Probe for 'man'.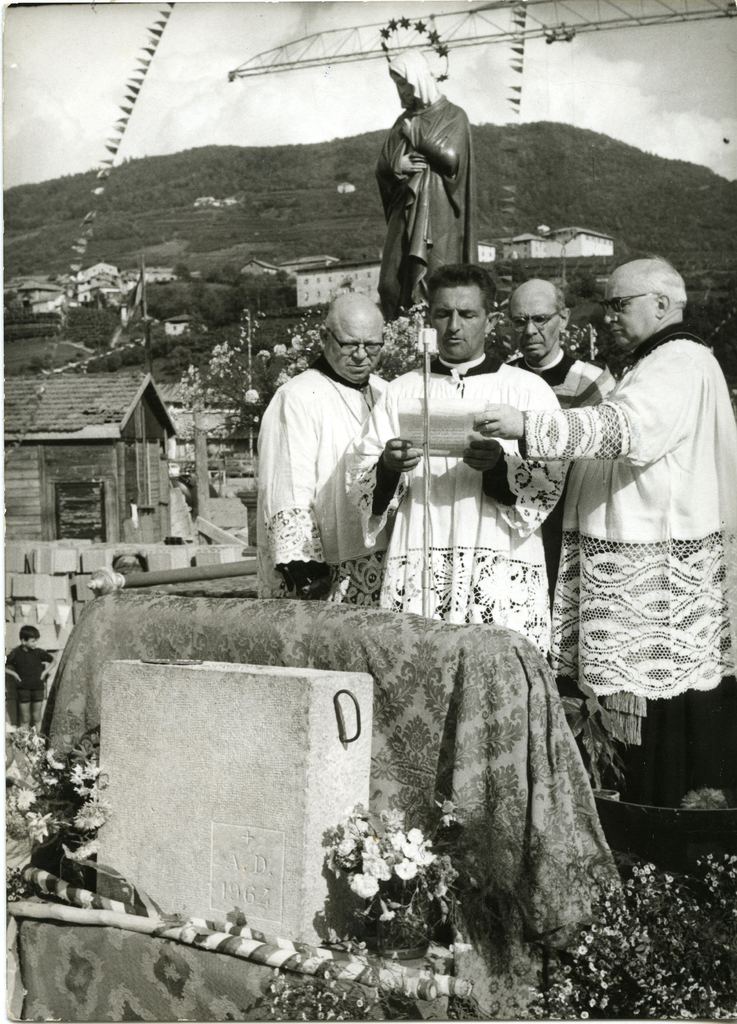
Probe result: [343, 263, 567, 683].
